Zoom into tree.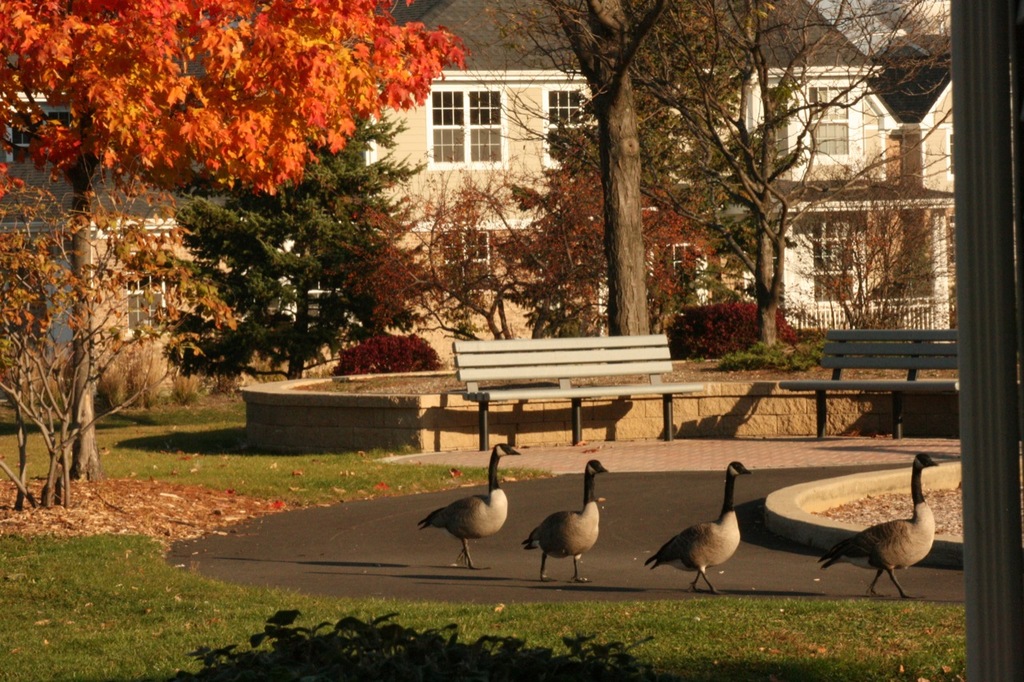
Zoom target: (0,0,472,477).
